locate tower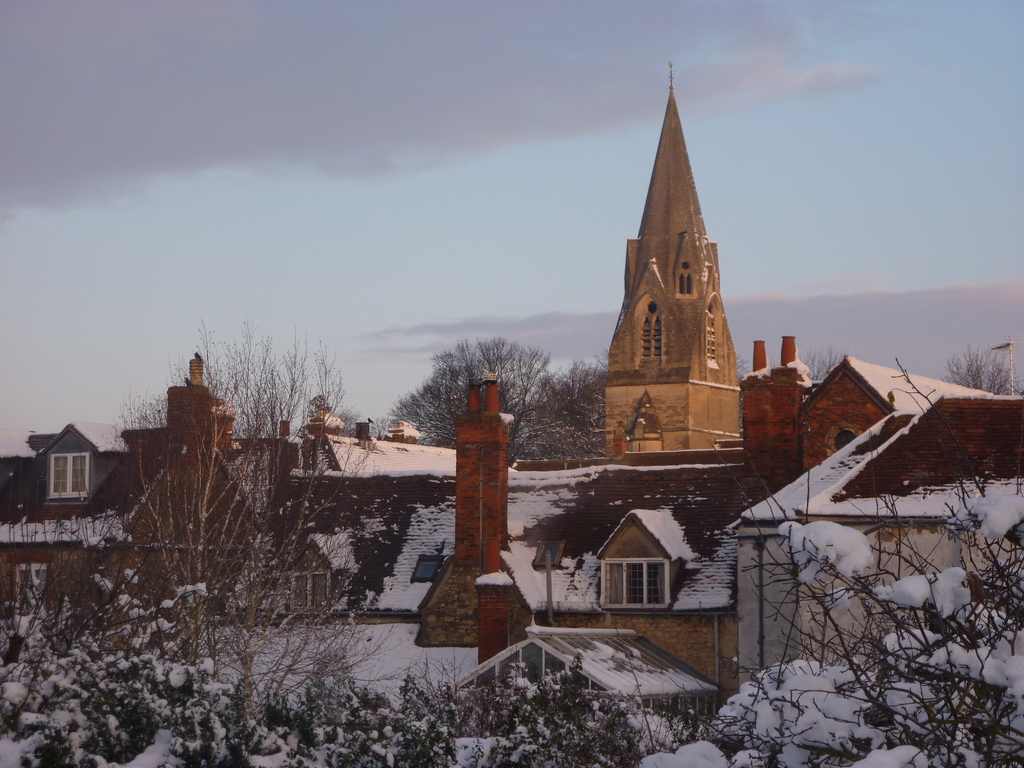
BBox(605, 60, 739, 451)
